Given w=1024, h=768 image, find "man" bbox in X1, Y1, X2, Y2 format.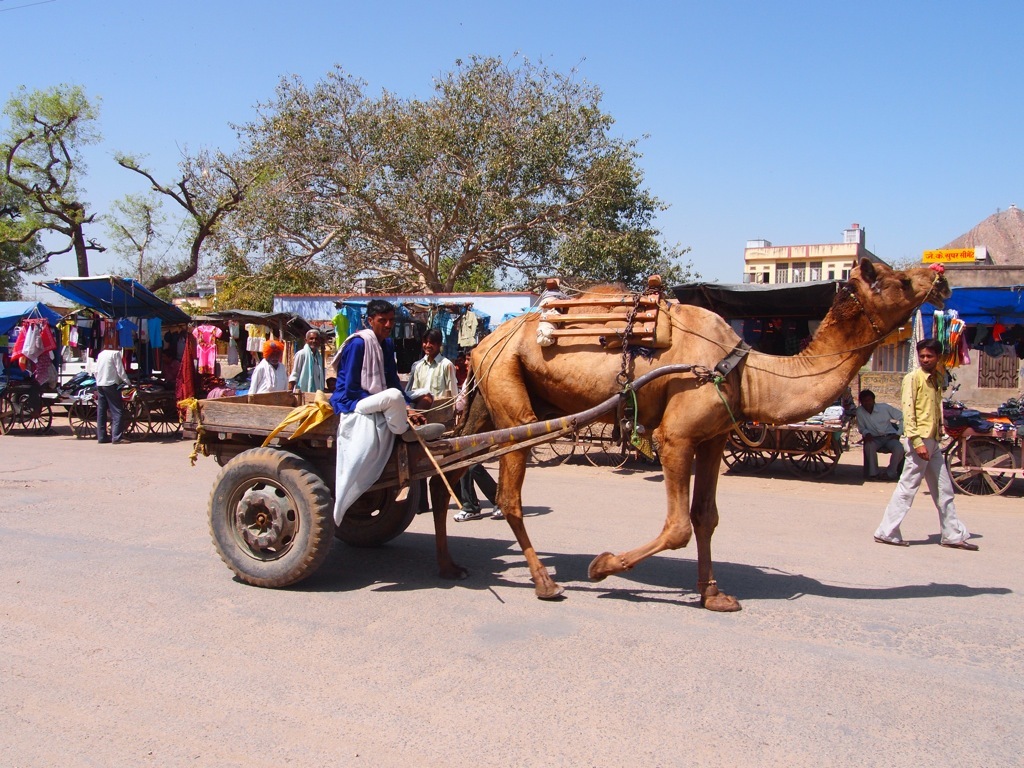
849, 384, 908, 486.
